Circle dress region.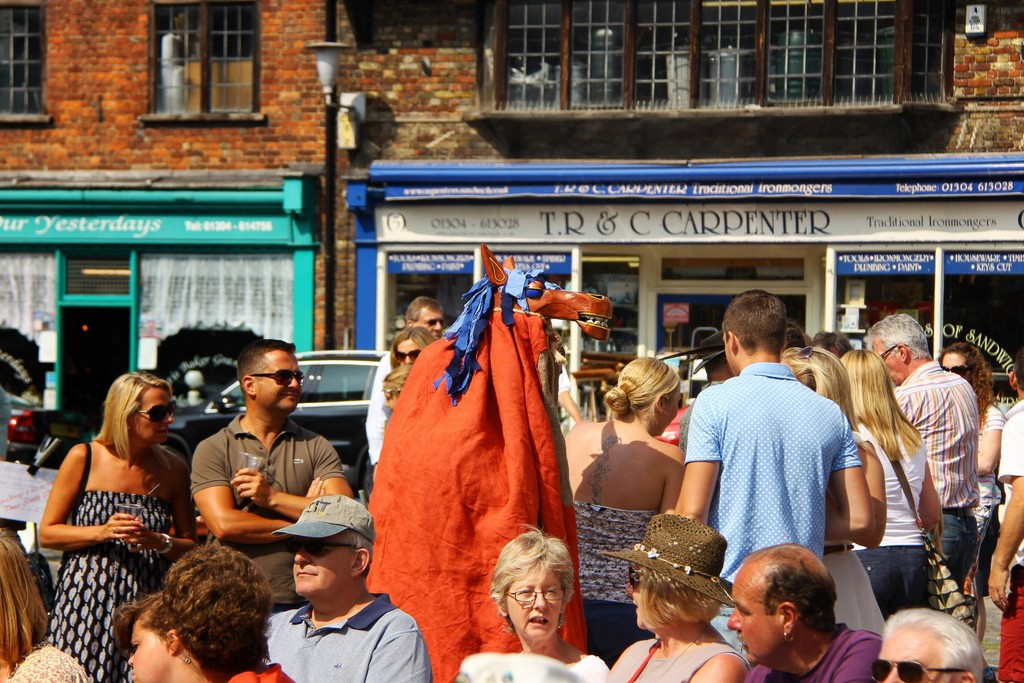
Region: 41:489:180:682.
